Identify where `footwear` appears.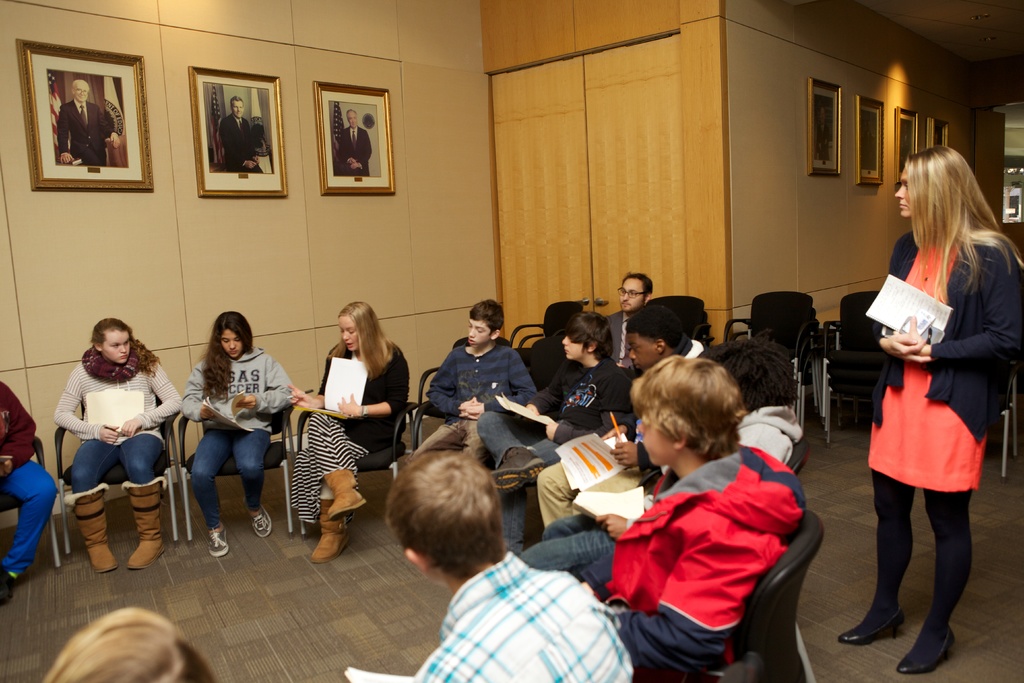
Appears at [210,527,228,559].
